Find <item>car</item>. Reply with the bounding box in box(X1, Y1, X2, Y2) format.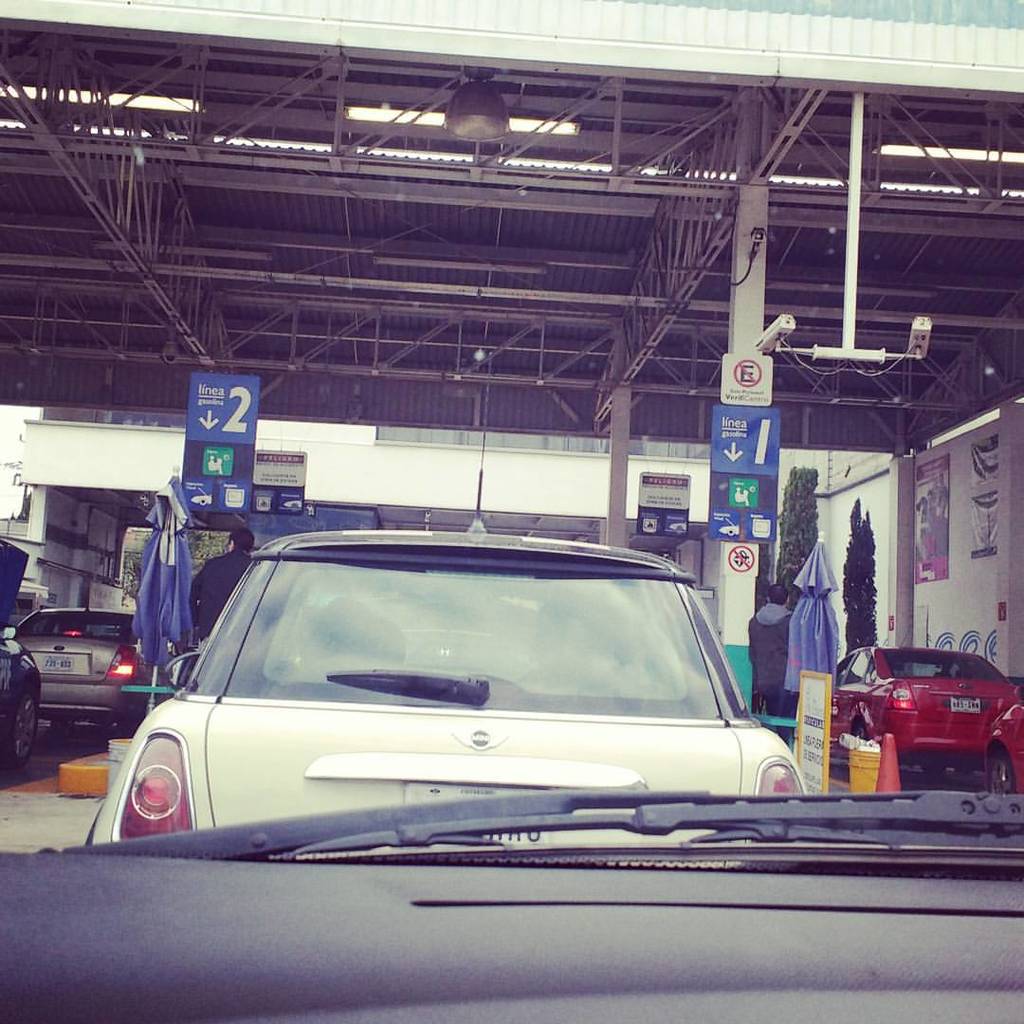
box(0, 532, 47, 759).
